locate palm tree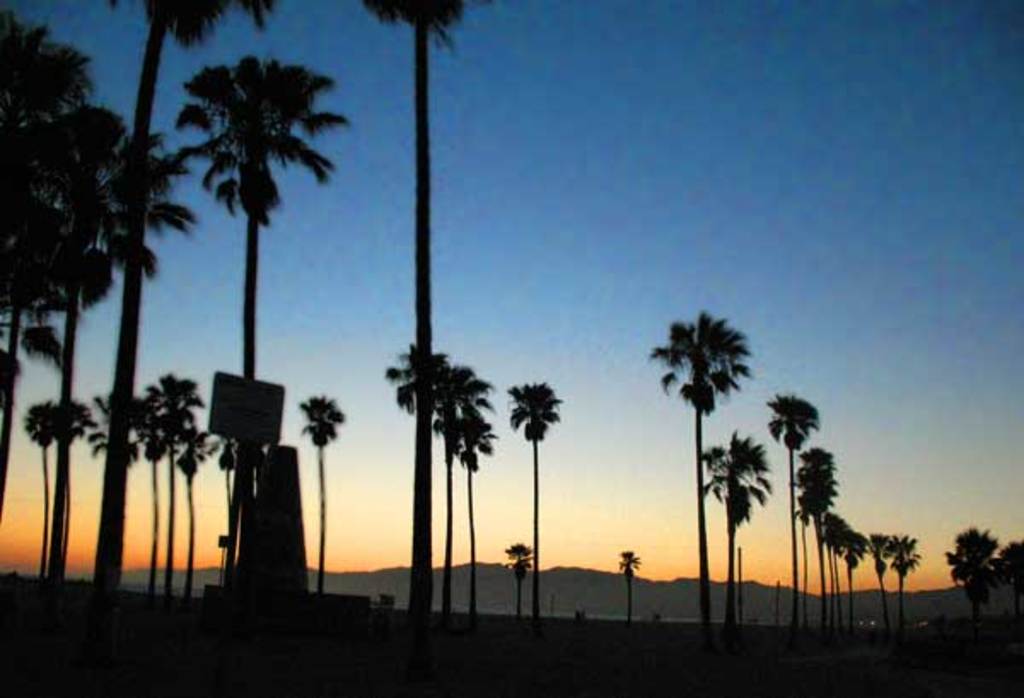
[96, 381, 140, 585]
